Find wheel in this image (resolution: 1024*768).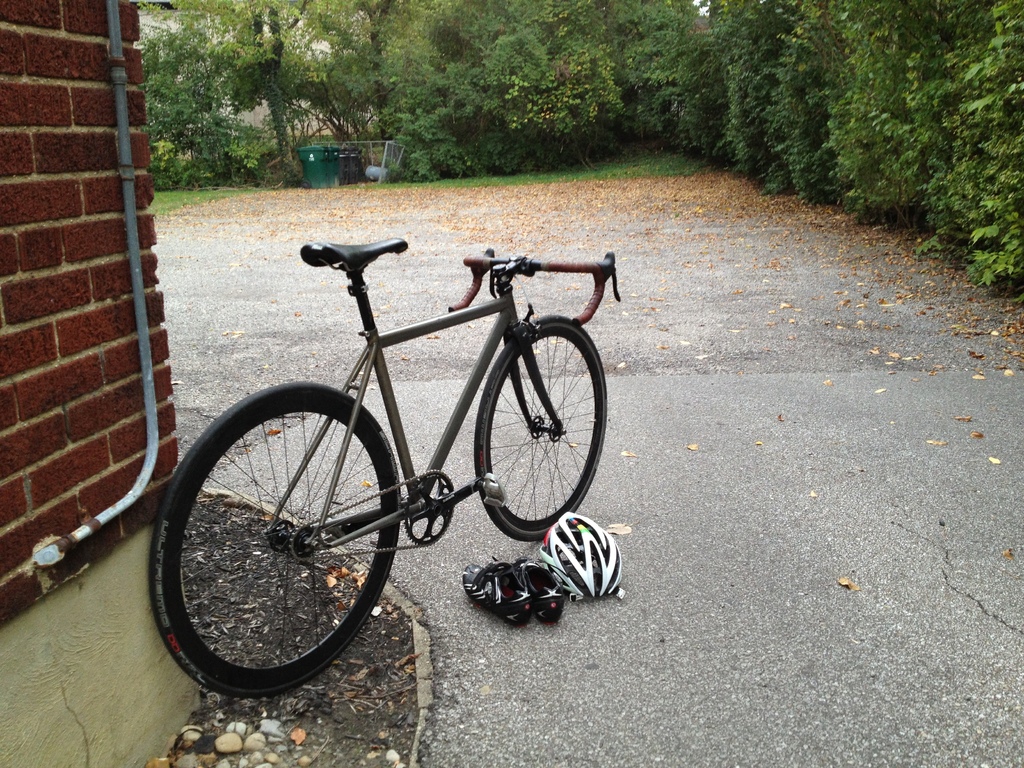
x1=460, y1=307, x2=612, y2=544.
